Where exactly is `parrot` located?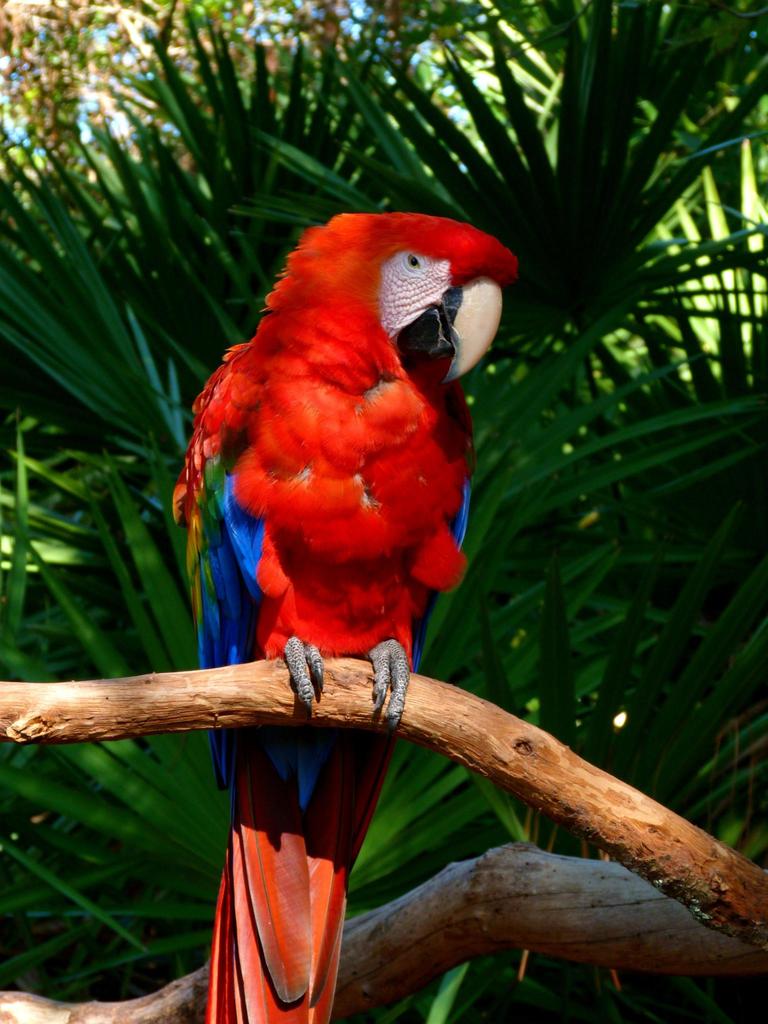
Its bounding box is detection(173, 205, 518, 1023).
